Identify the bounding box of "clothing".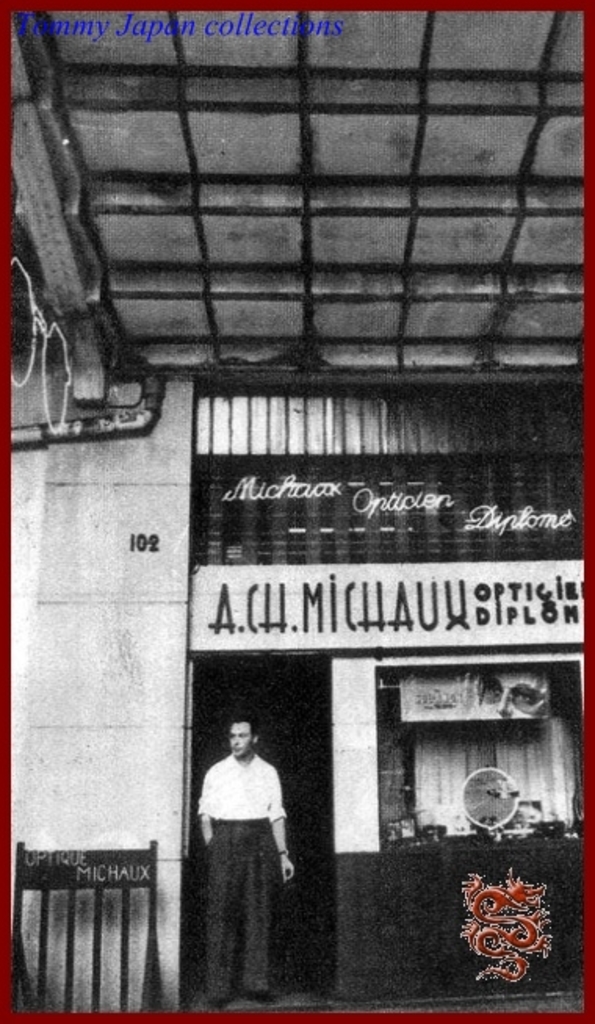
region(194, 728, 298, 980).
